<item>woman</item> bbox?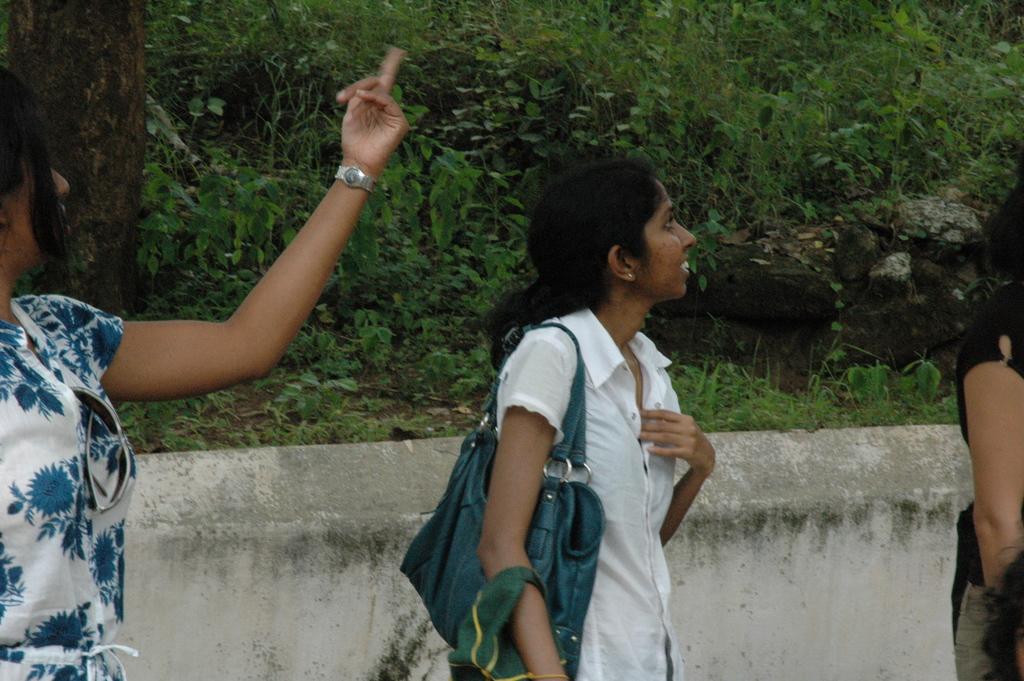
[left=0, top=43, right=409, bottom=680]
